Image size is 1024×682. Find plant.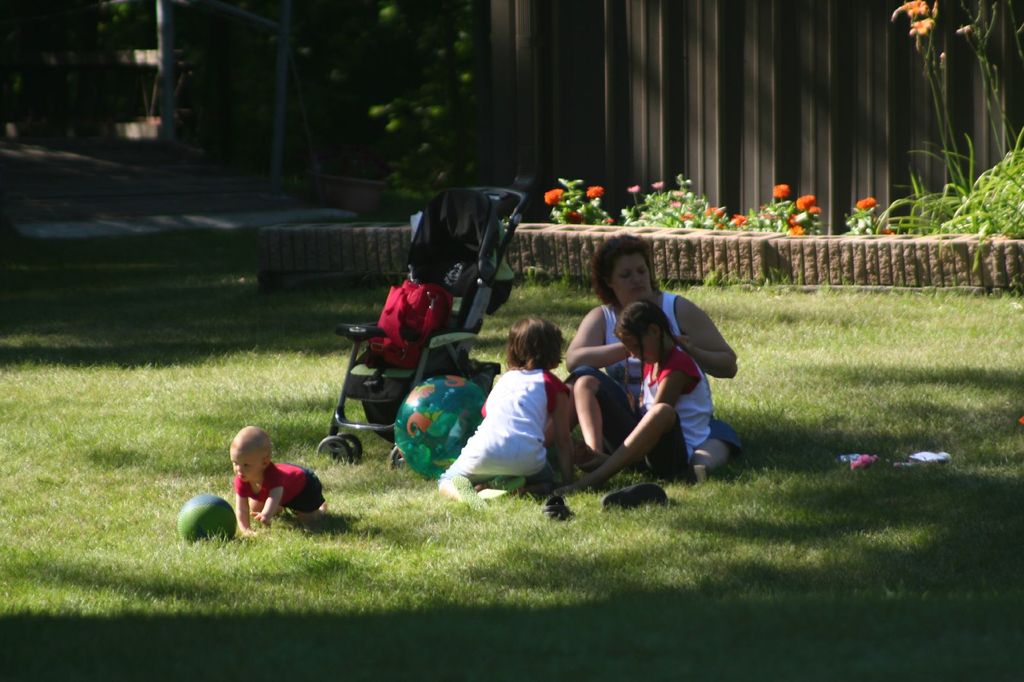
[305,0,497,216].
